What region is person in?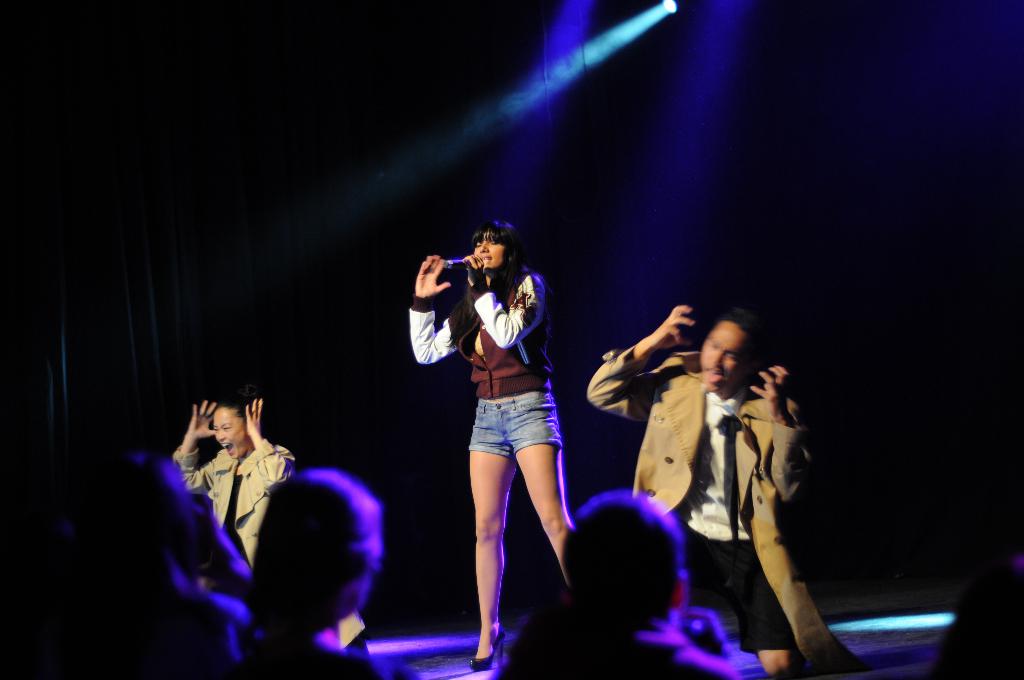
box=[581, 300, 868, 676].
